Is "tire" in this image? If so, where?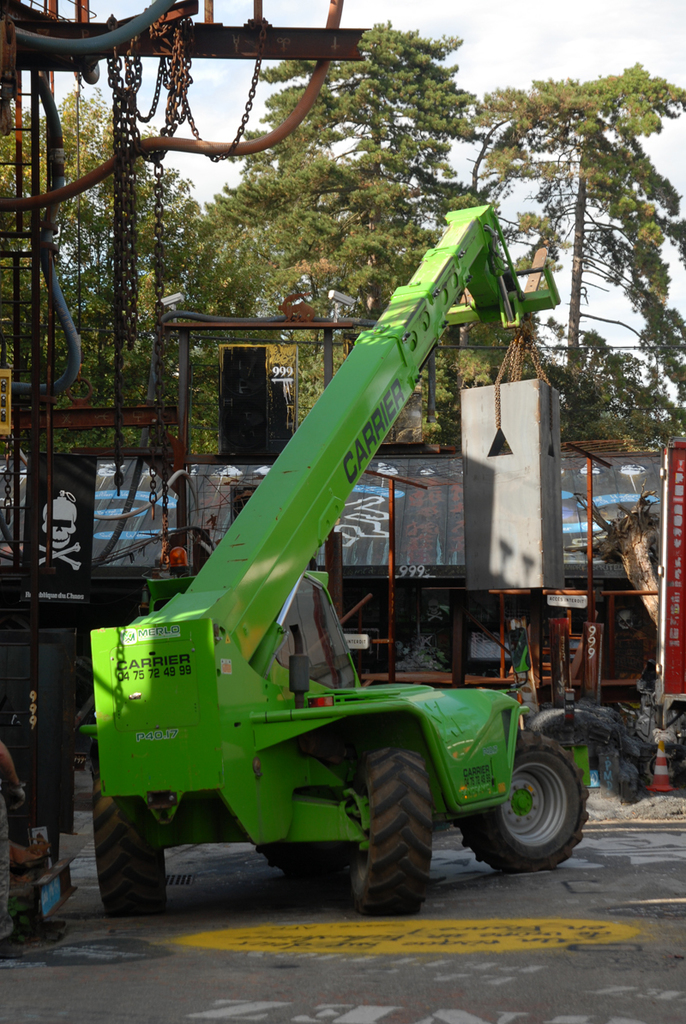
Yes, at Rect(340, 729, 429, 916).
